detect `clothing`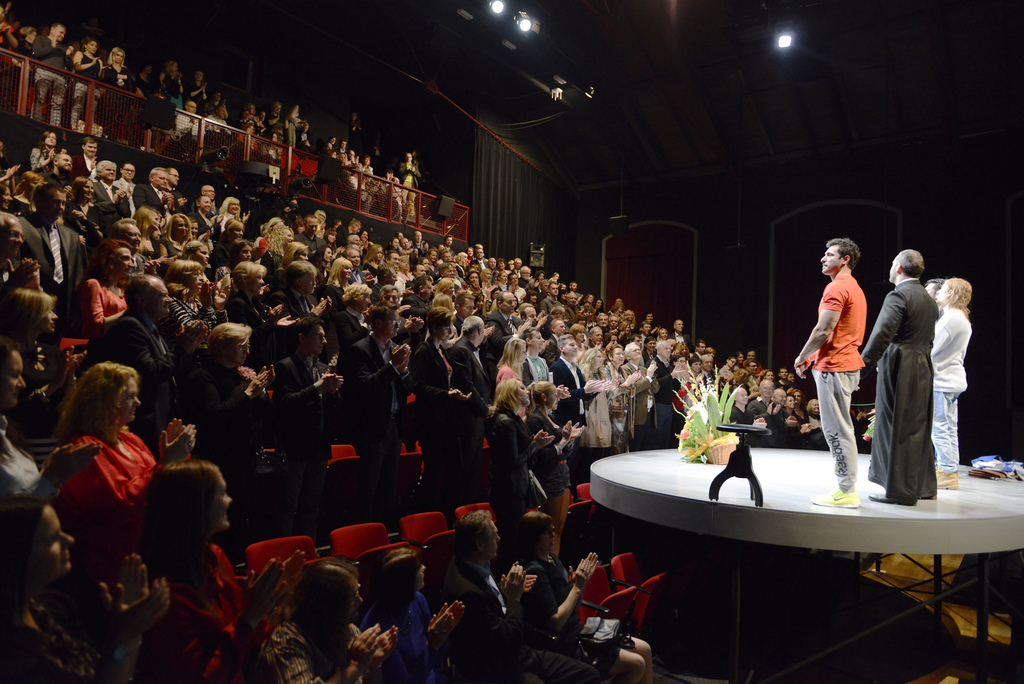
rect(170, 295, 206, 325)
